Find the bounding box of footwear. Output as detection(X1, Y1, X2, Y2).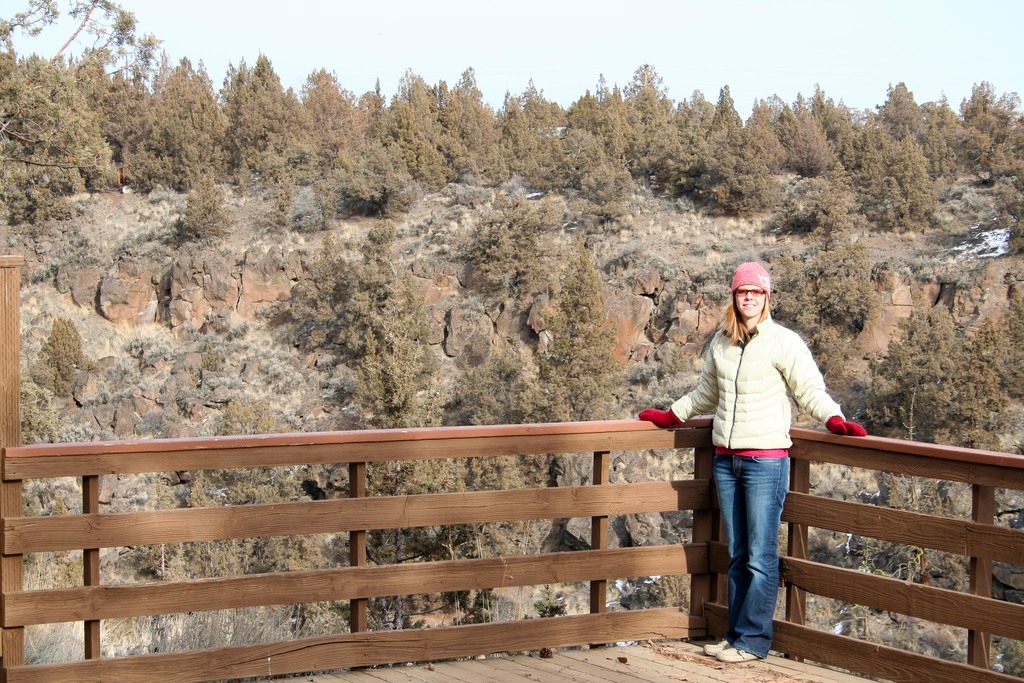
detection(716, 648, 759, 661).
